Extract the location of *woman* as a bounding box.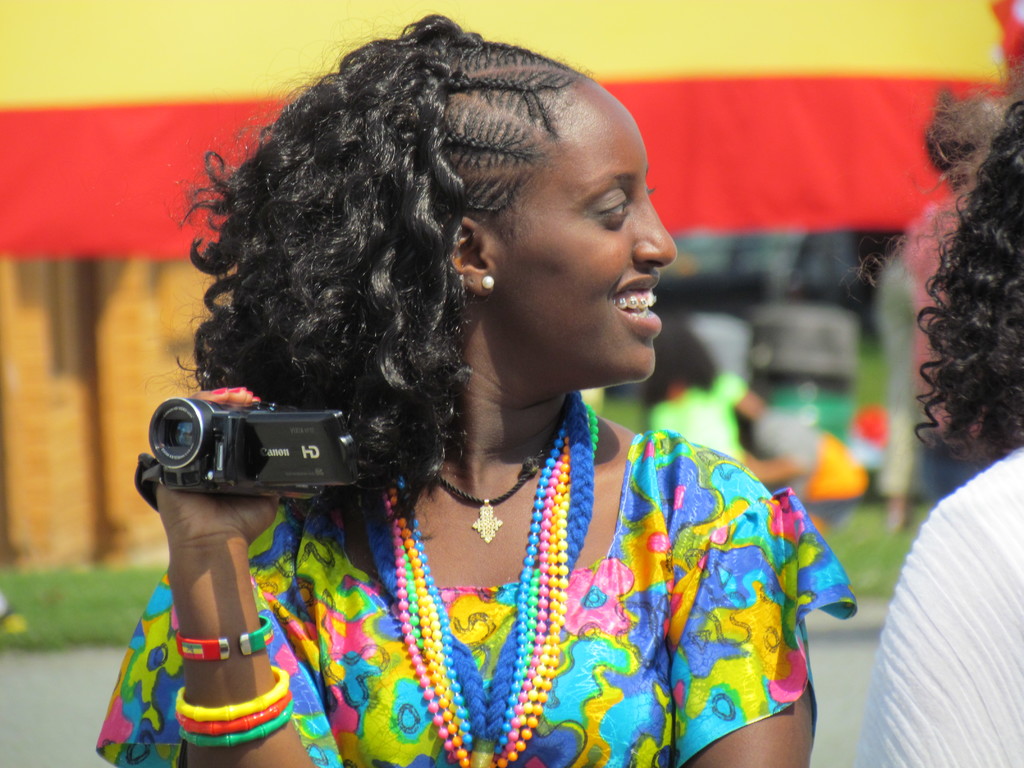
pyautogui.locateOnScreen(90, 1, 854, 763).
